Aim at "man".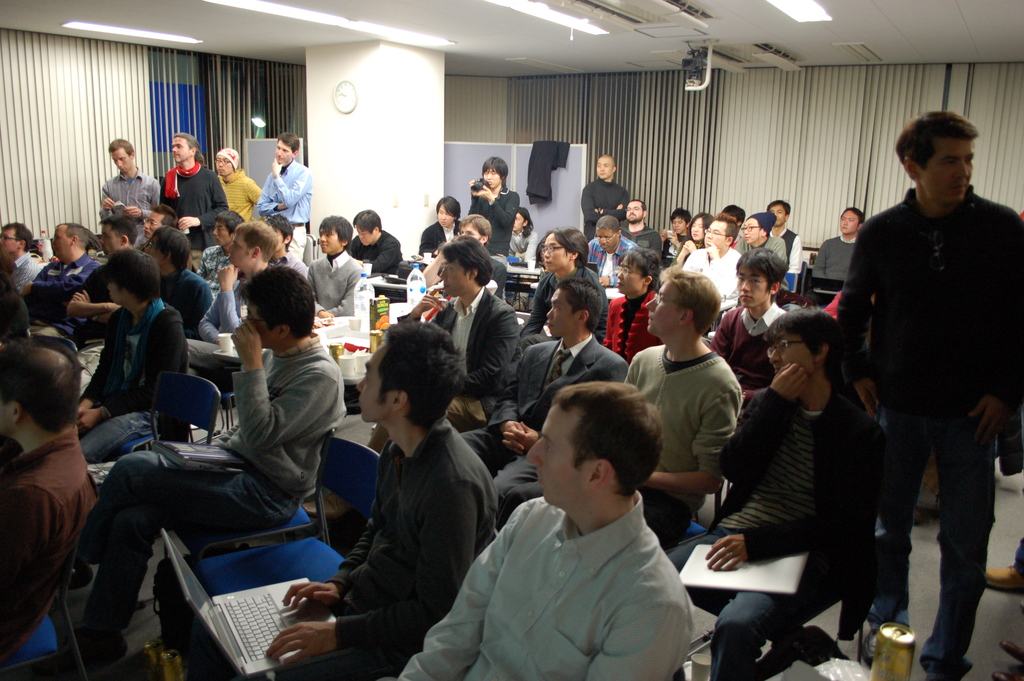
Aimed at region(619, 199, 661, 256).
